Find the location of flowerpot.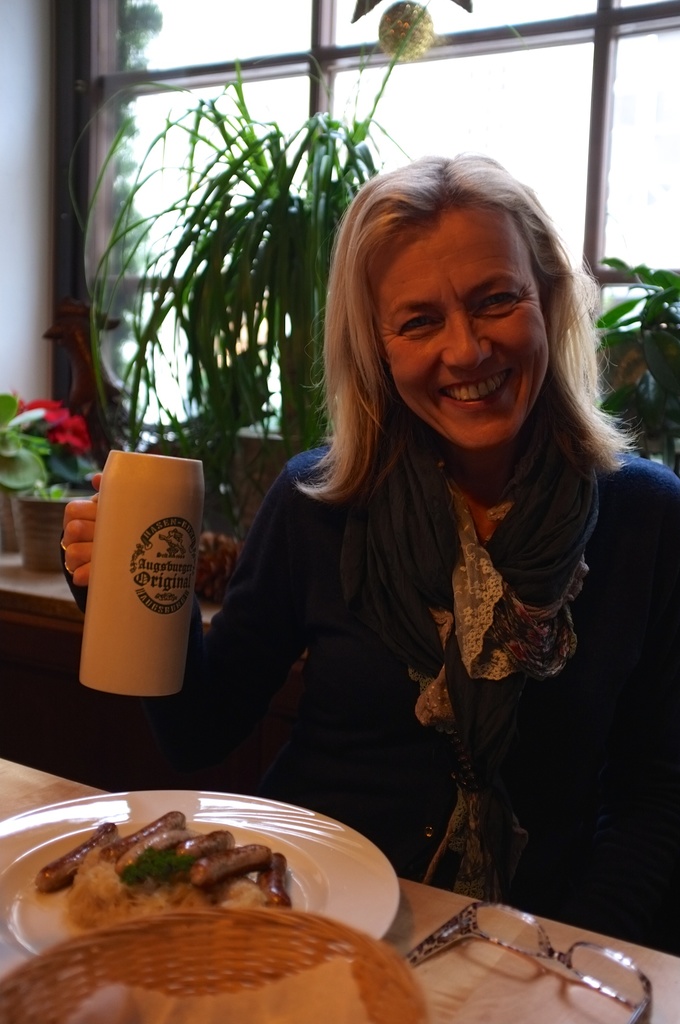
Location: {"x1": 0, "y1": 486, "x2": 77, "y2": 580}.
